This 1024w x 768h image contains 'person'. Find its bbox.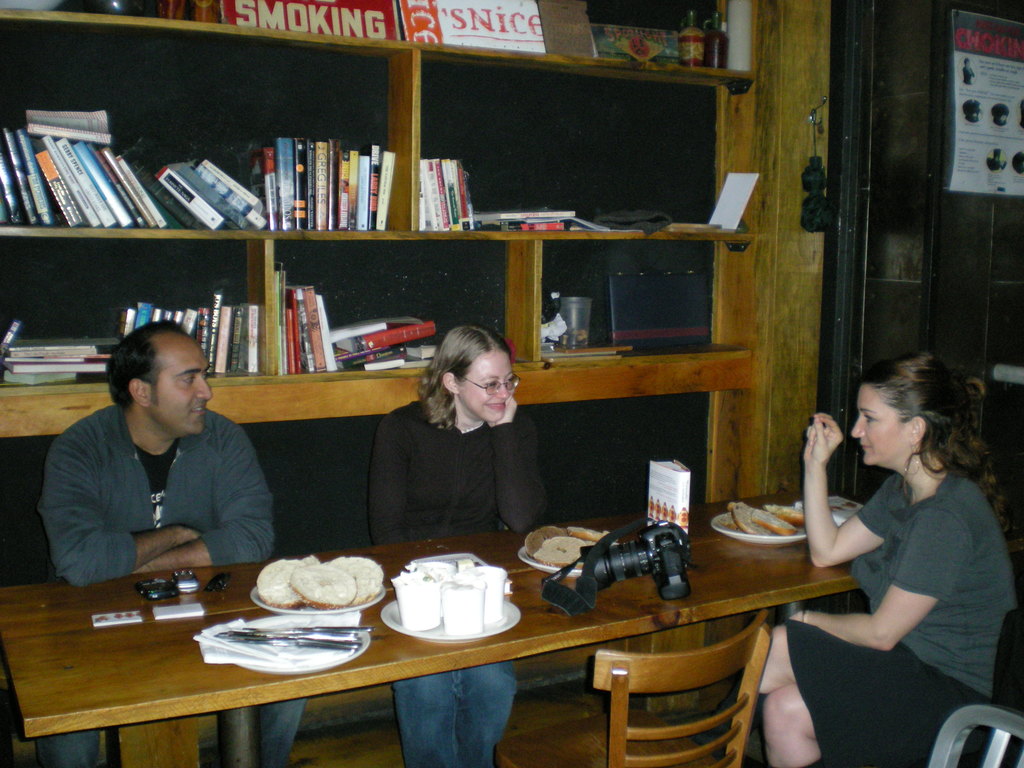
x1=359 y1=323 x2=556 y2=762.
